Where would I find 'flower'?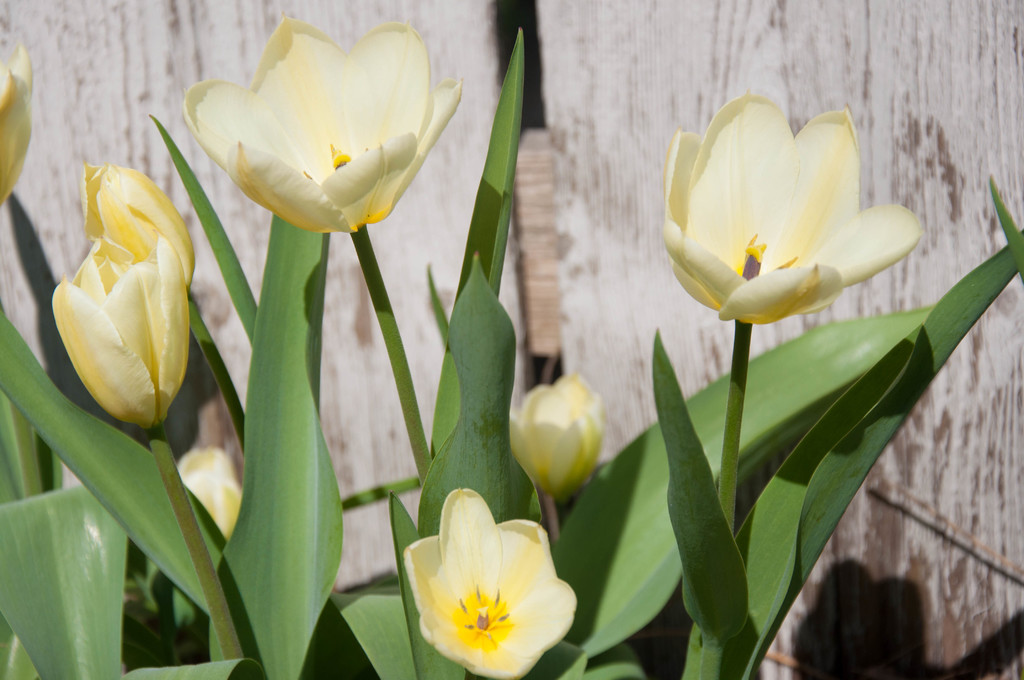
At crop(508, 369, 601, 499).
